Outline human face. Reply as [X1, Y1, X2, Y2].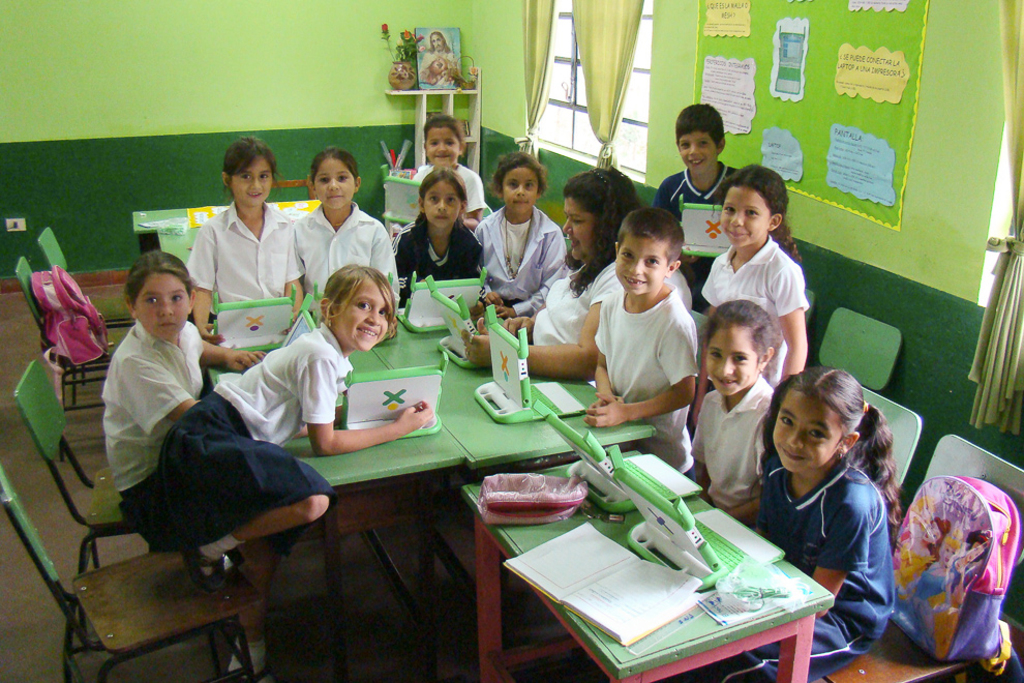
[424, 184, 461, 227].
